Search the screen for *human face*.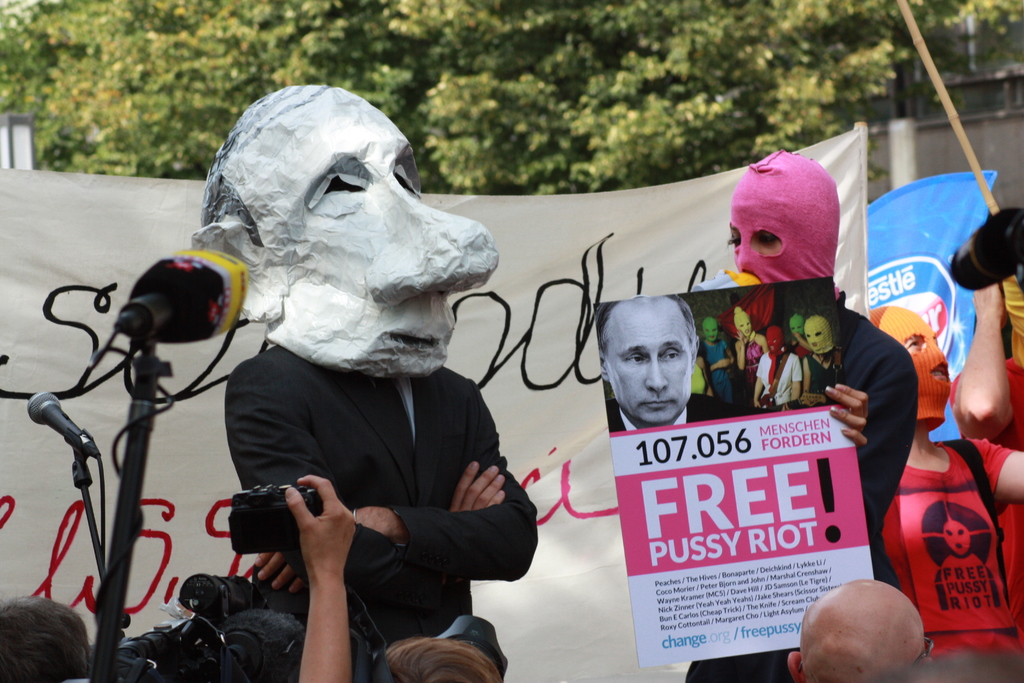
Found at x1=264 y1=95 x2=497 y2=374.
